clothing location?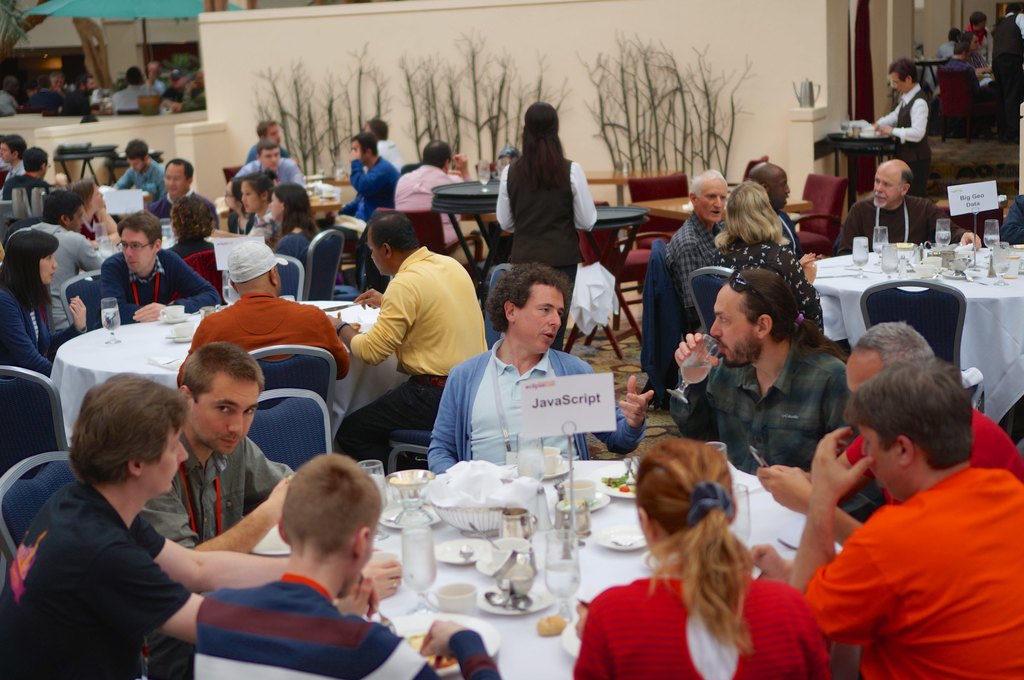
938:40:951:58
